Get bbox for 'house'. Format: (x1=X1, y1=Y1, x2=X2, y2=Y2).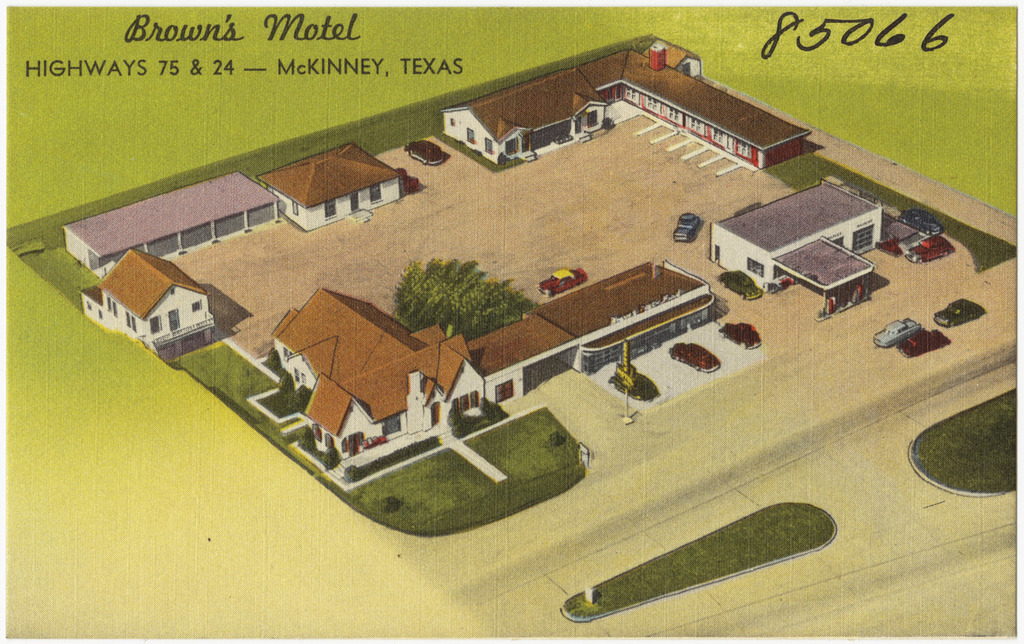
(x1=436, y1=63, x2=608, y2=163).
